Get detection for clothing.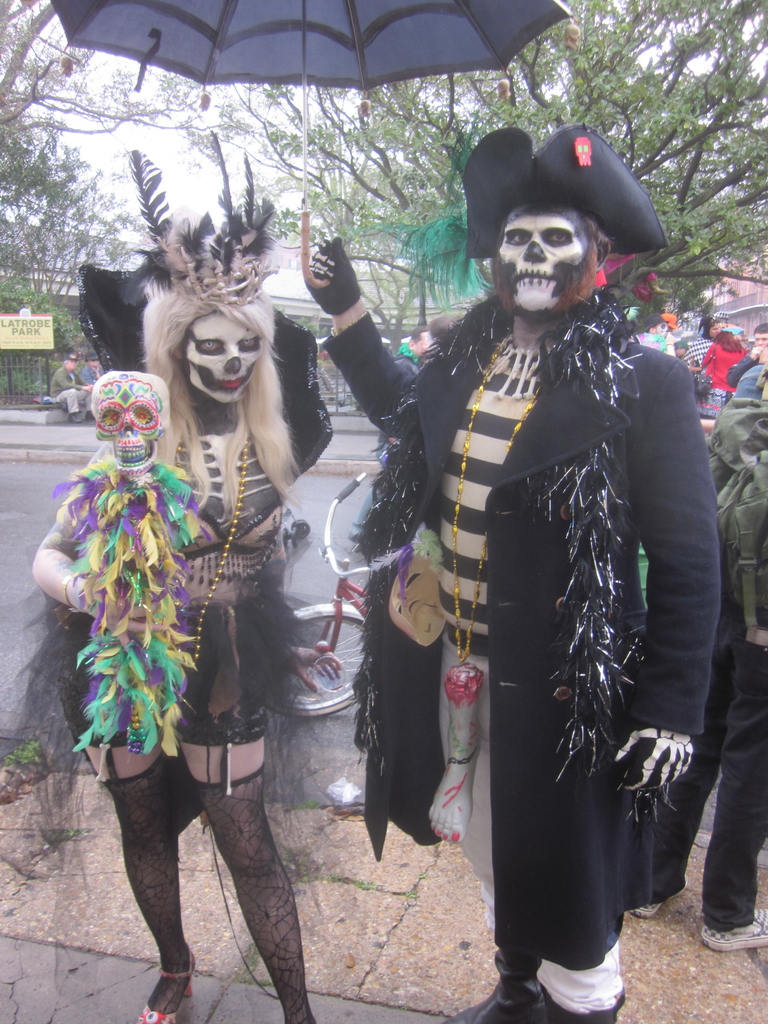
Detection: locate(385, 285, 715, 972).
